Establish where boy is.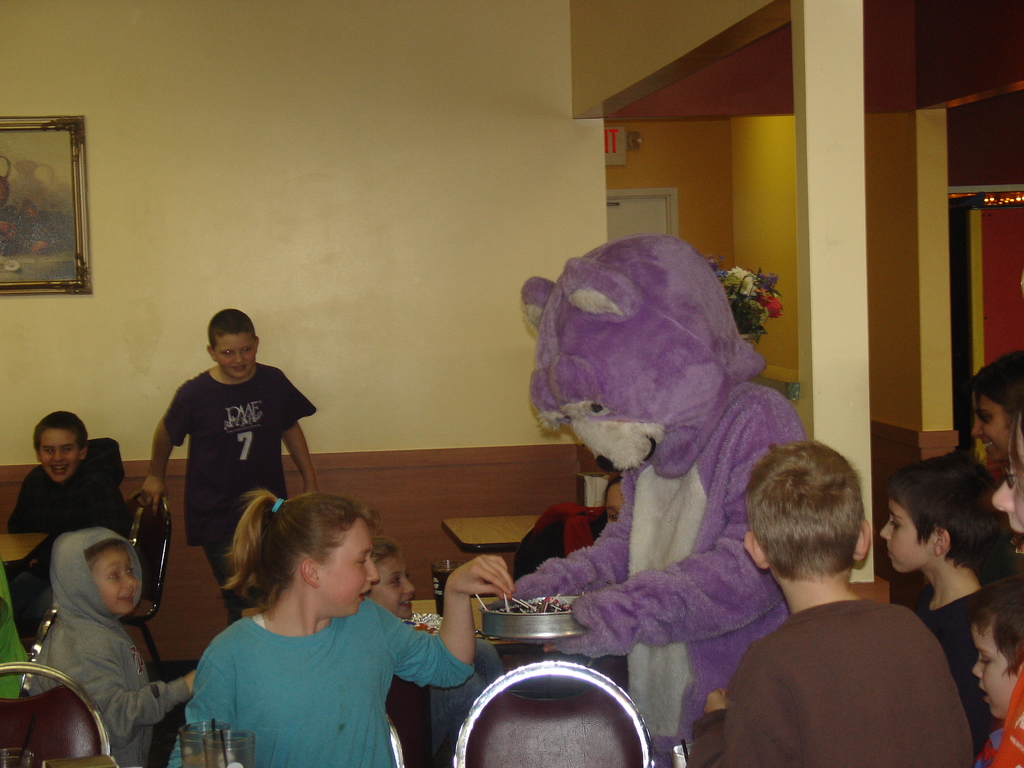
Established at [360, 538, 431, 767].
